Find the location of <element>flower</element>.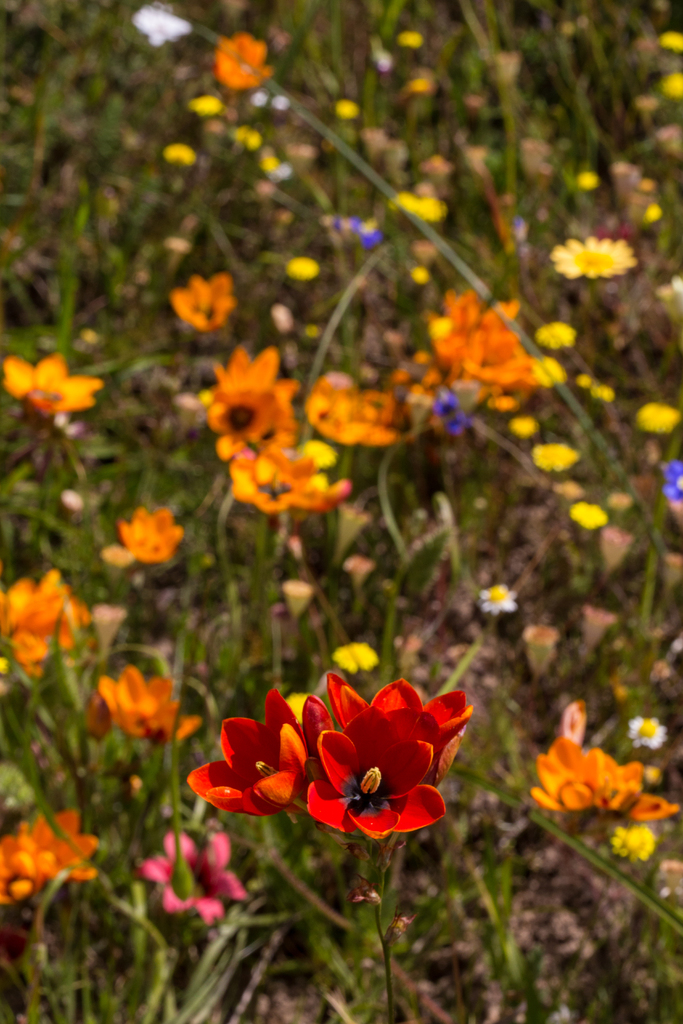
Location: (0,573,101,669).
